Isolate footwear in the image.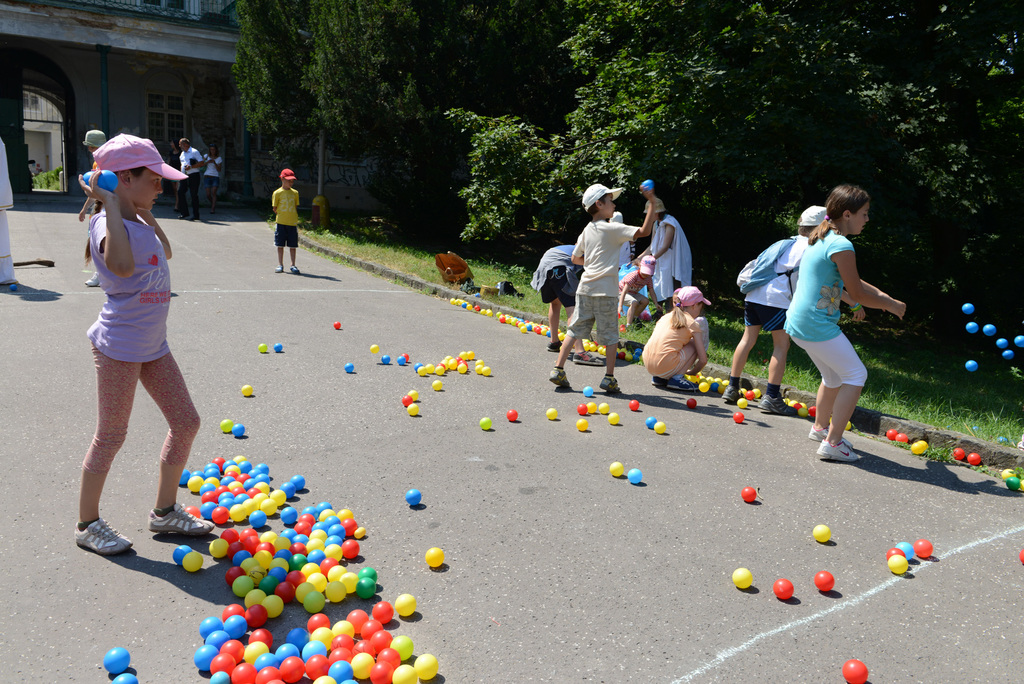
Isolated region: (654,372,668,387).
